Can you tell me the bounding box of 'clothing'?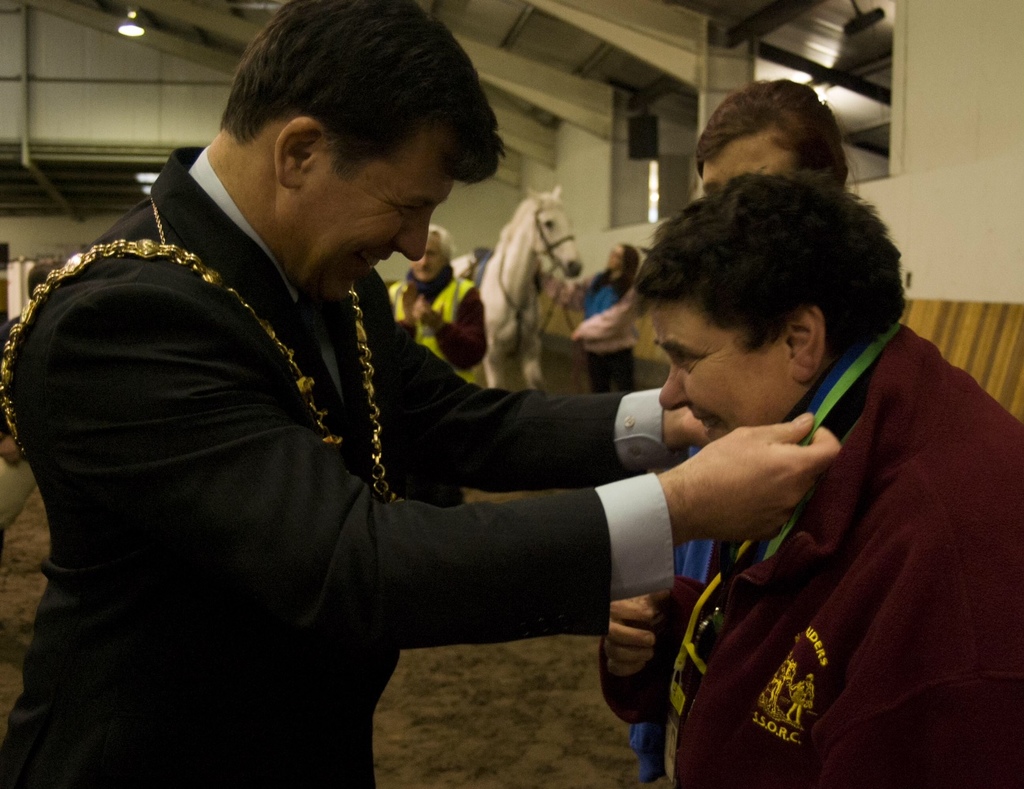
left=600, top=315, right=1023, bottom=788.
